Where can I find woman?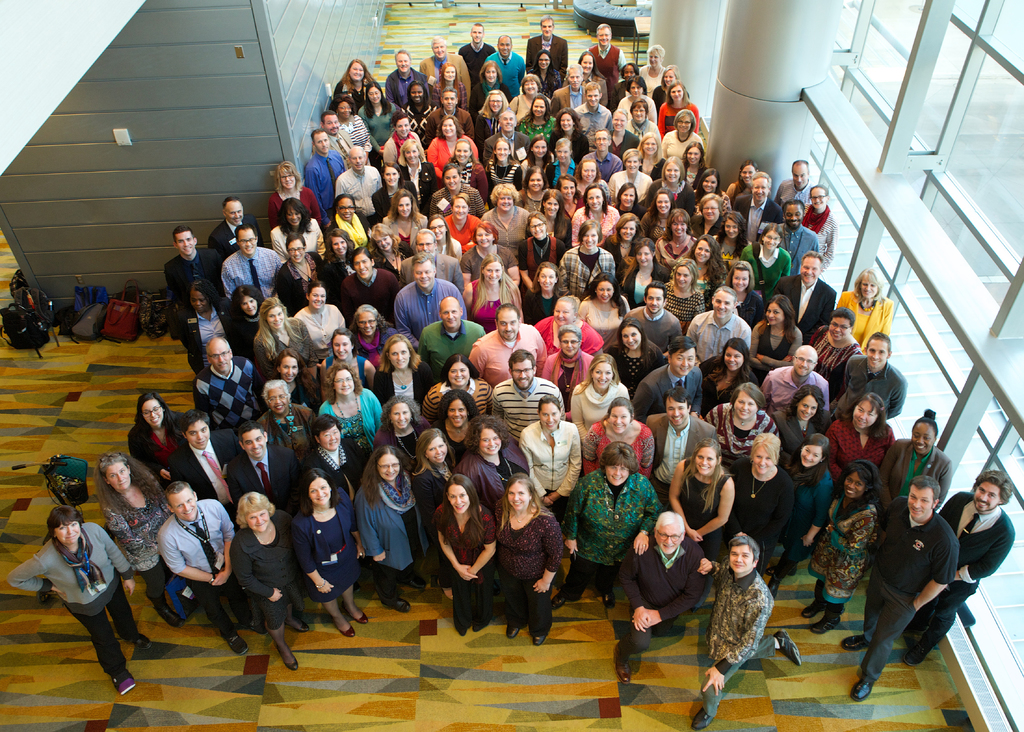
You can find it at pyautogui.locateOnScreen(456, 222, 522, 286).
